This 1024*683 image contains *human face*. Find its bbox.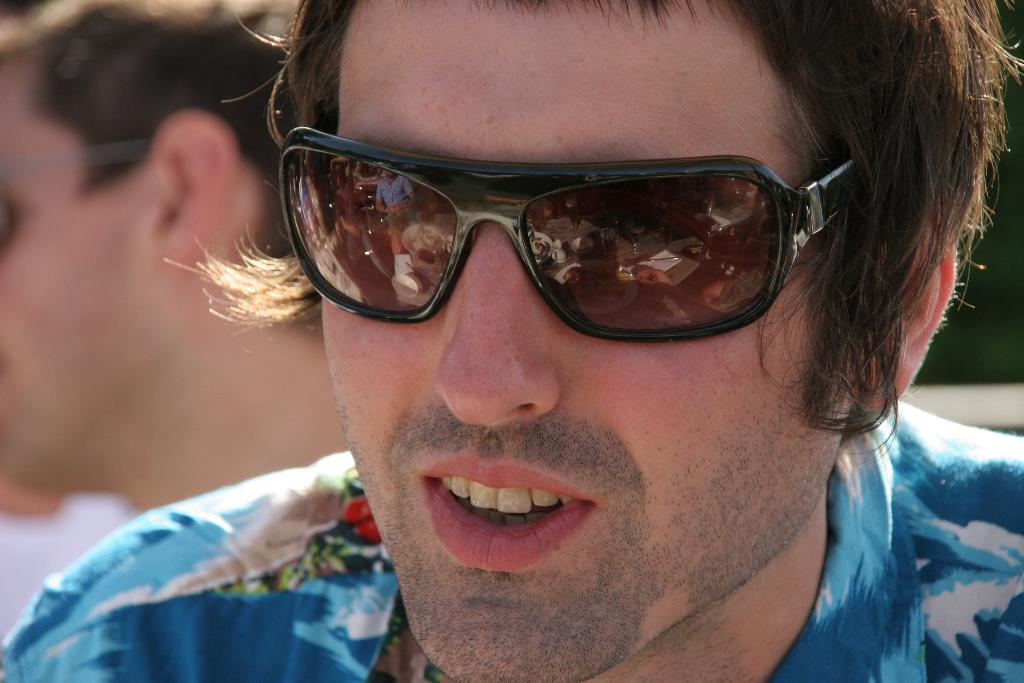
x1=0, y1=81, x2=182, y2=500.
